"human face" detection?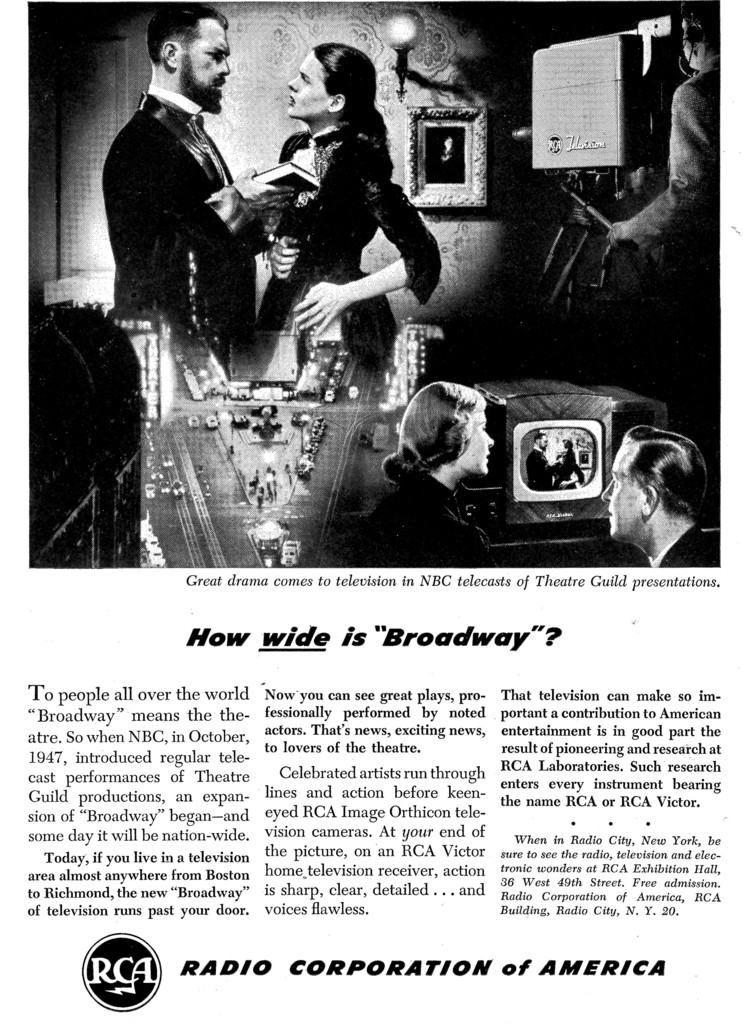
select_region(468, 414, 494, 477)
